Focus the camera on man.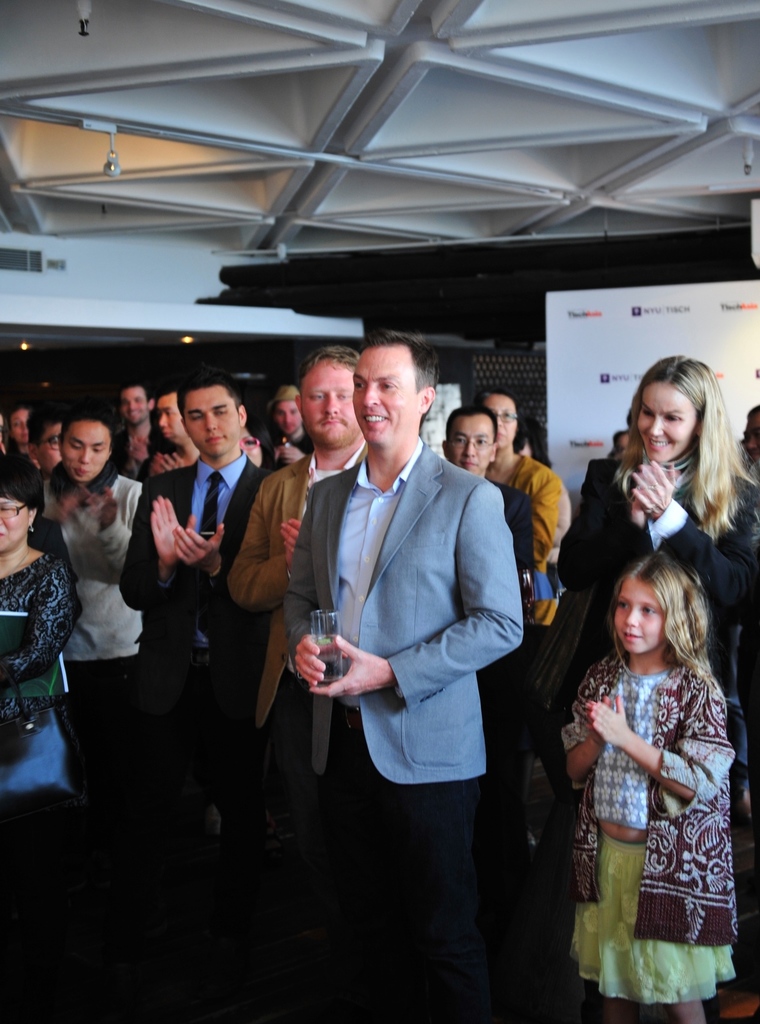
Focus region: l=28, t=407, r=91, b=491.
